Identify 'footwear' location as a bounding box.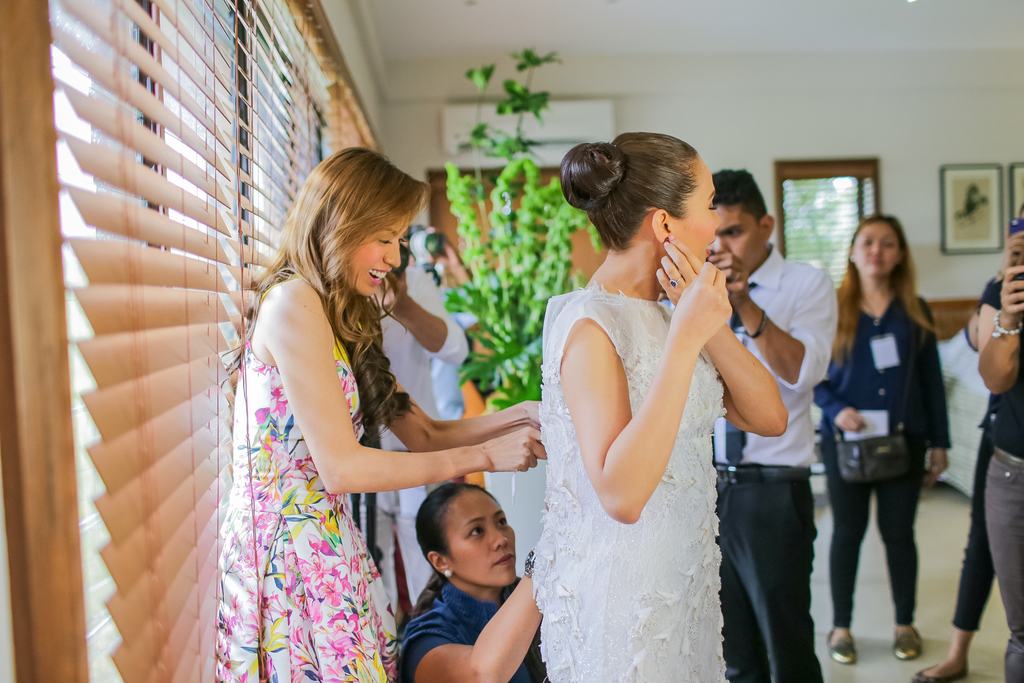
bbox=(831, 634, 854, 663).
